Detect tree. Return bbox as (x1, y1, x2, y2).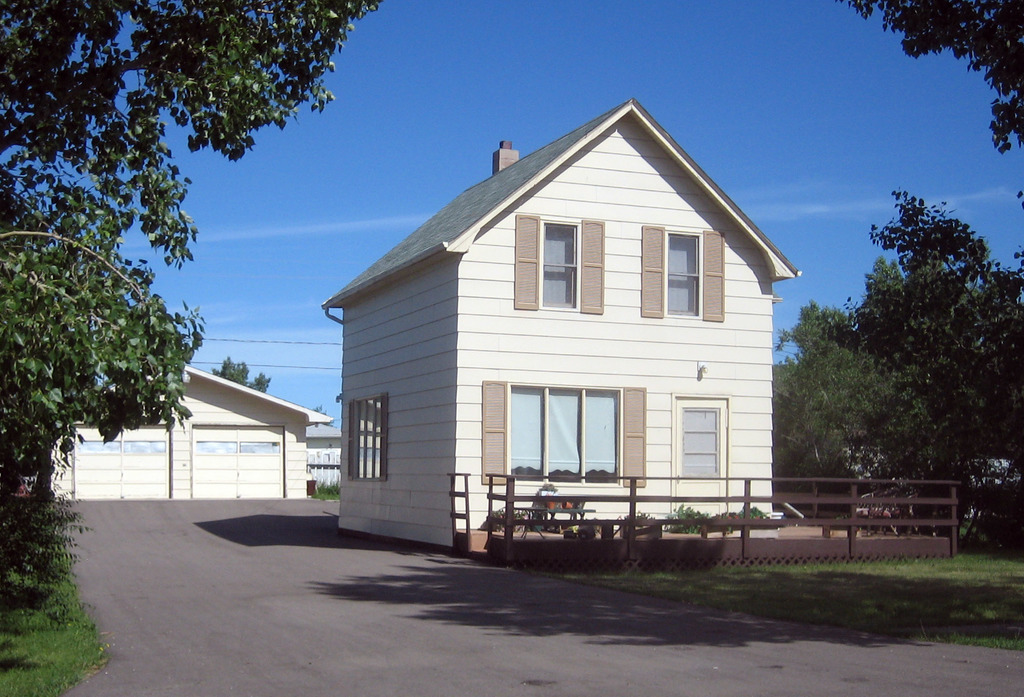
(208, 351, 266, 390).
